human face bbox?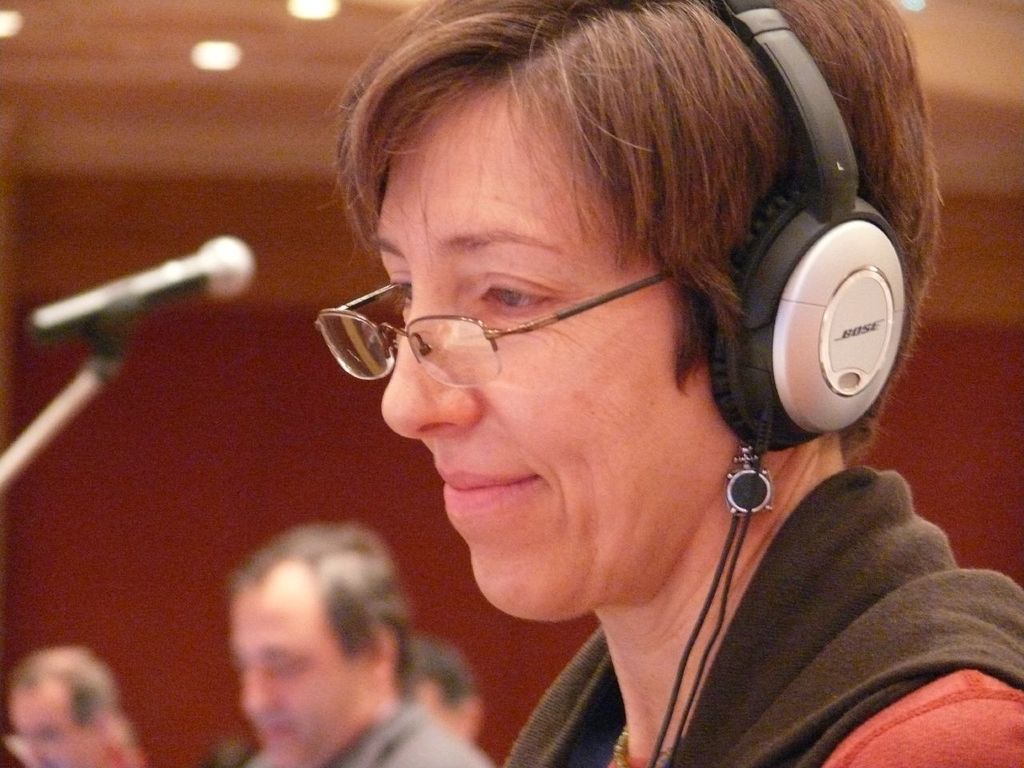
select_region(226, 560, 374, 767)
